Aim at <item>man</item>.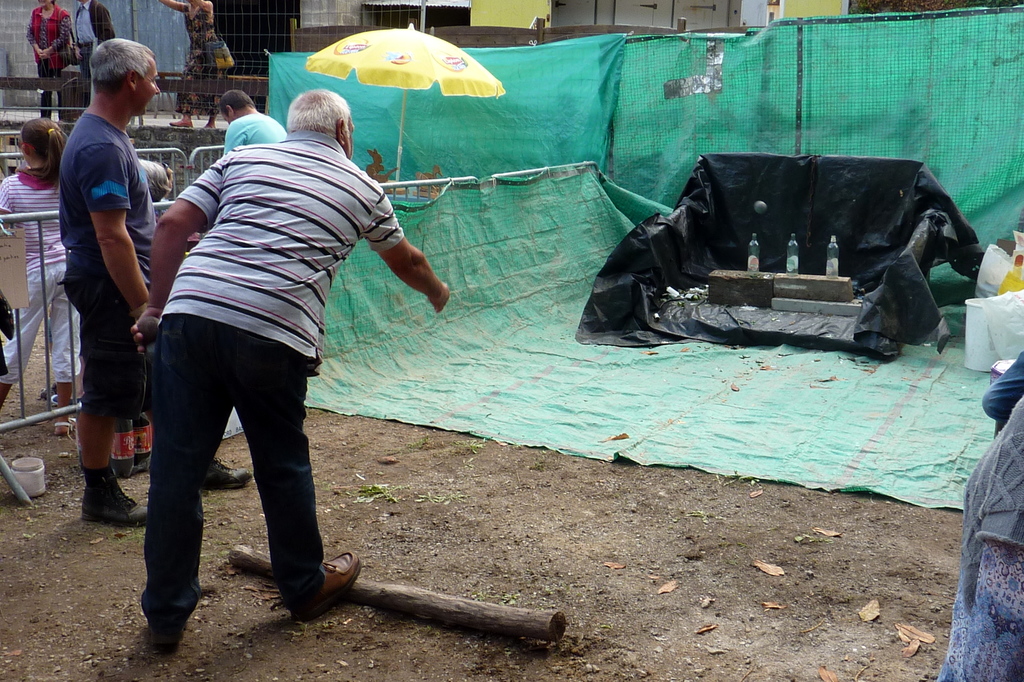
Aimed at detection(116, 81, 444, 638).
